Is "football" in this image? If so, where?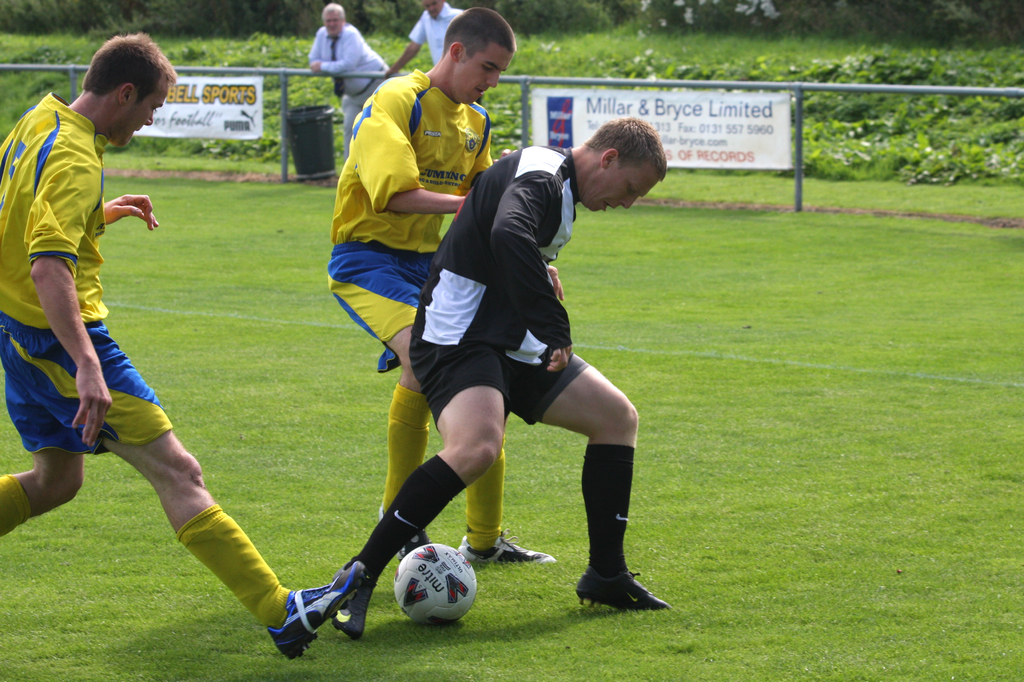
Yes, at <region>390, 545, 476, 629</region>.
